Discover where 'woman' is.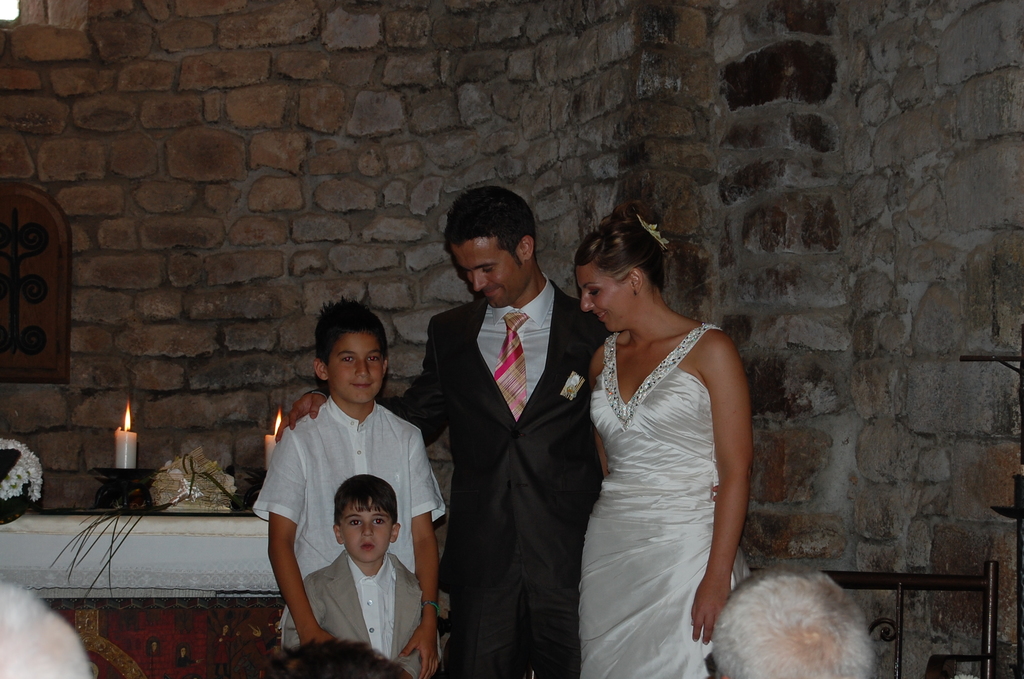
Discovered at 559 212 788 671.
